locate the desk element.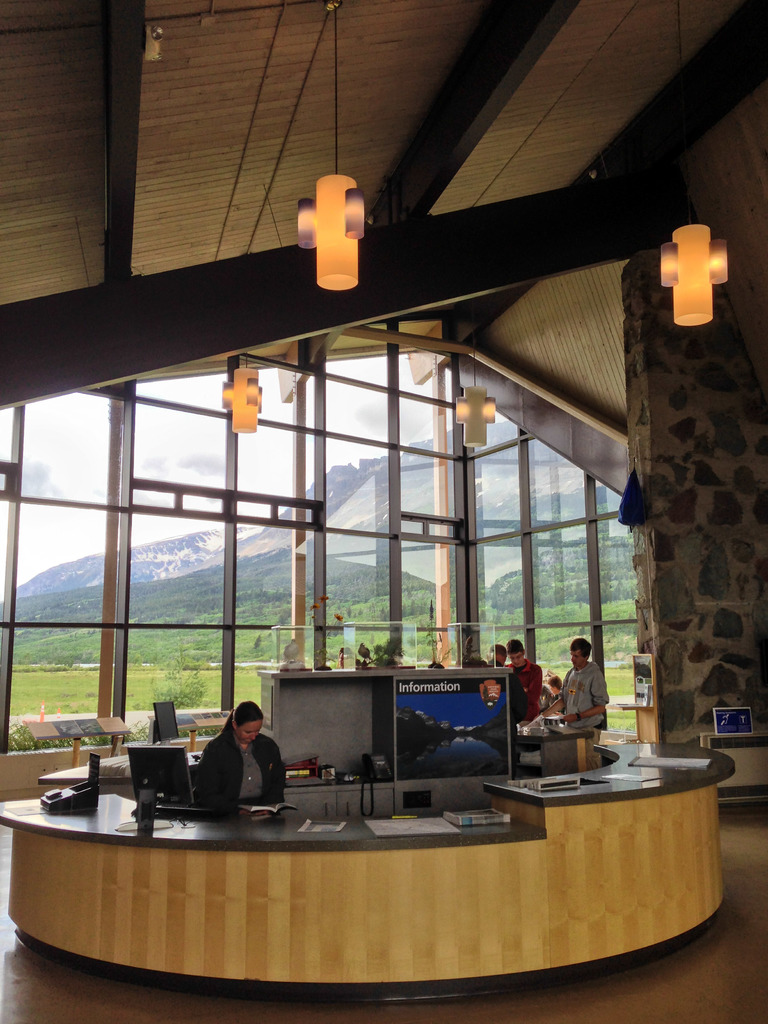
Element bbox: pyautogui.locateOnScreen(500, 723, 596, 784).
